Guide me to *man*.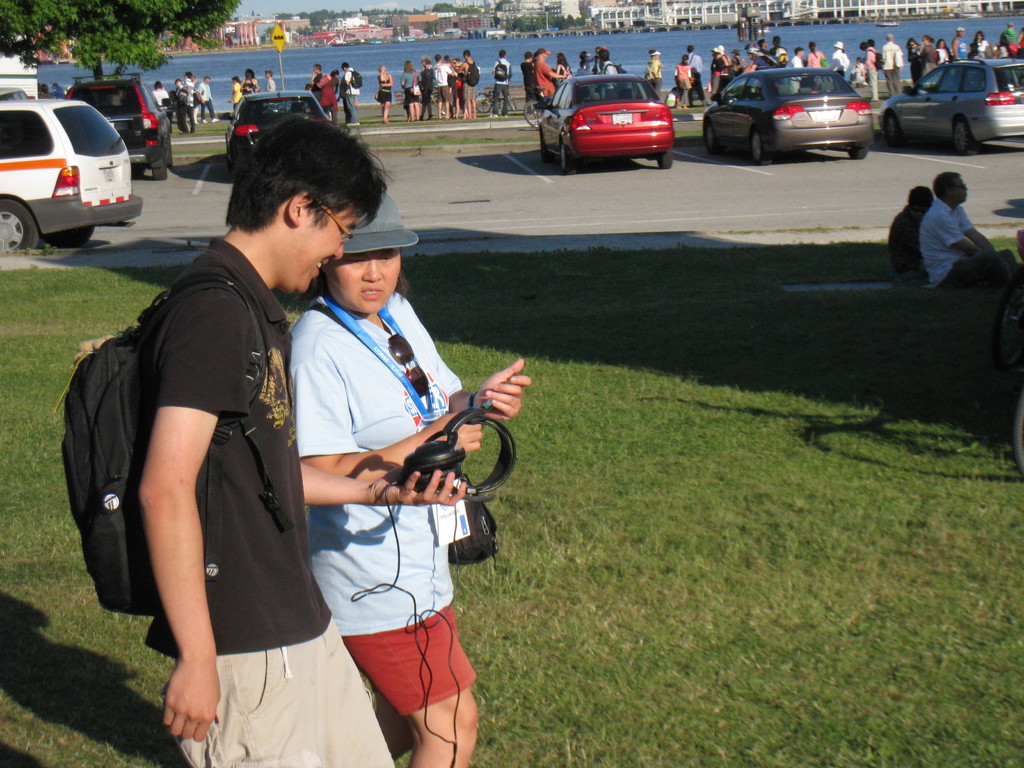
Guidance: <bbox>685, 44, 707, 106</bbox>.
